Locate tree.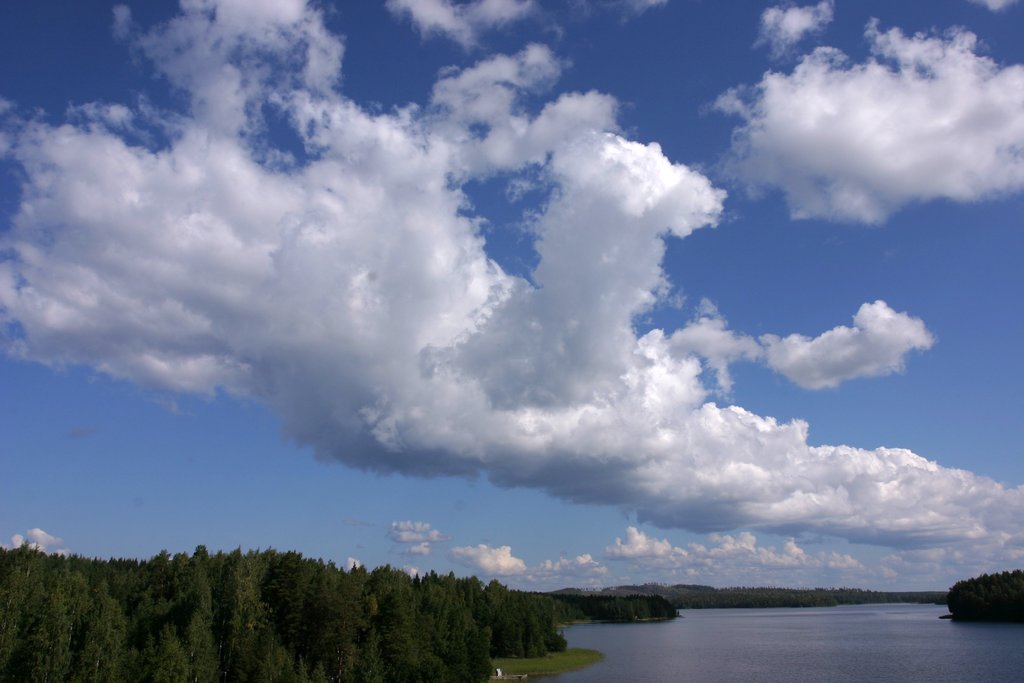
Bounding box: left=131, top=584, right=169, bottom=648.
